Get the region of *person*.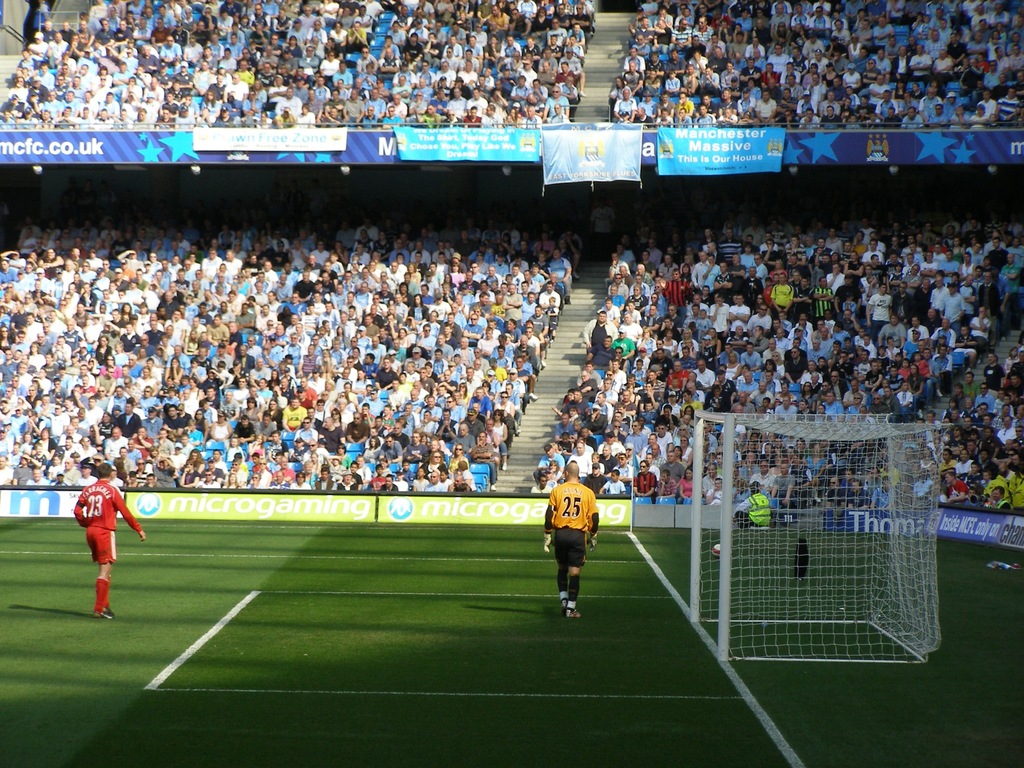
bbox(543, 459, 609, 628).
